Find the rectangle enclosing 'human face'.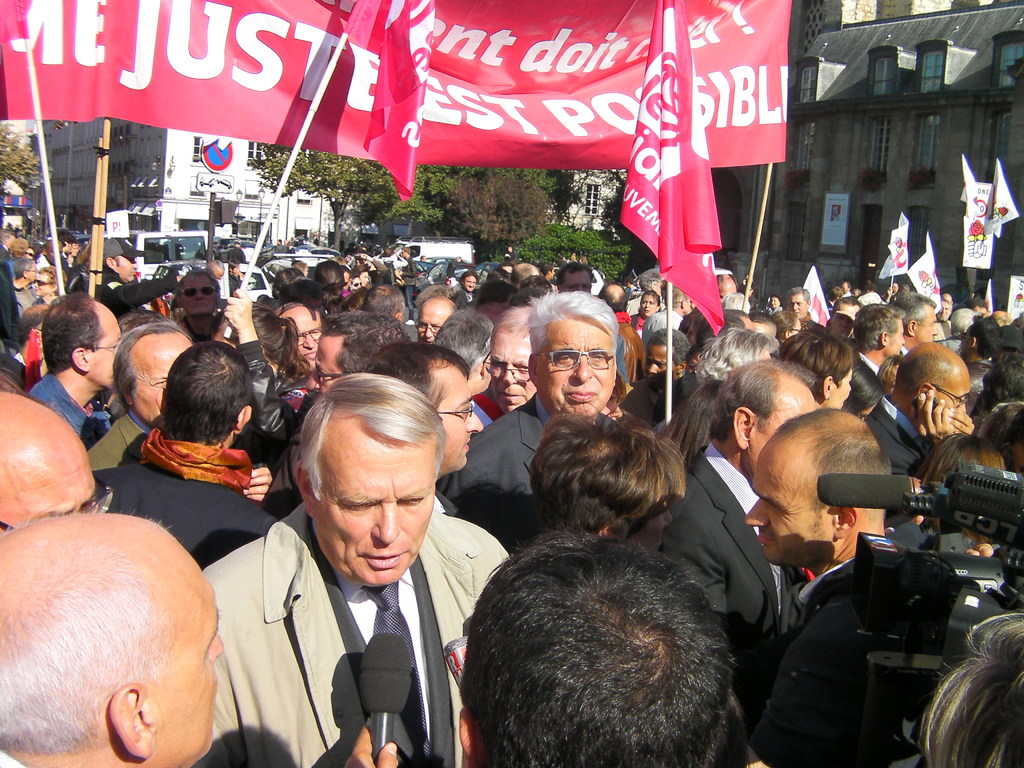
747, 448, 840, 567.
